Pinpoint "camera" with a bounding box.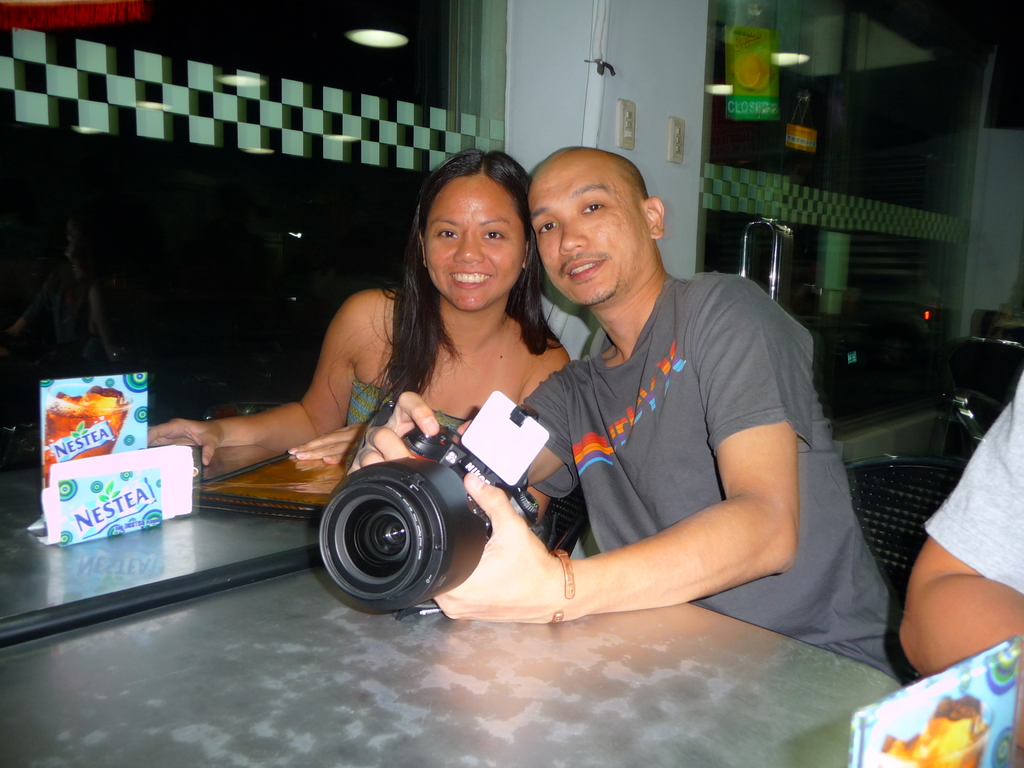
rect(320, 387, 553, 609).
